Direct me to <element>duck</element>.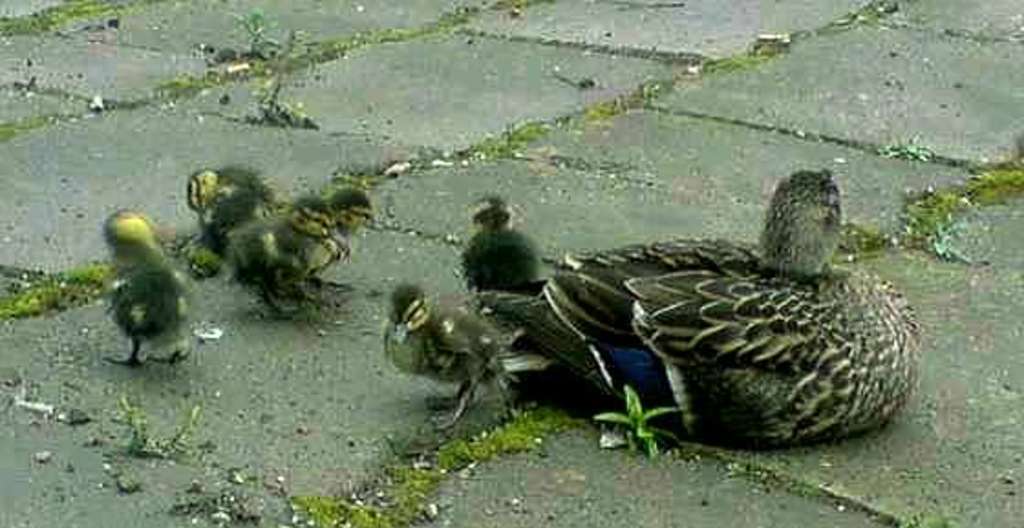
Direction: 101/206/210/369.
